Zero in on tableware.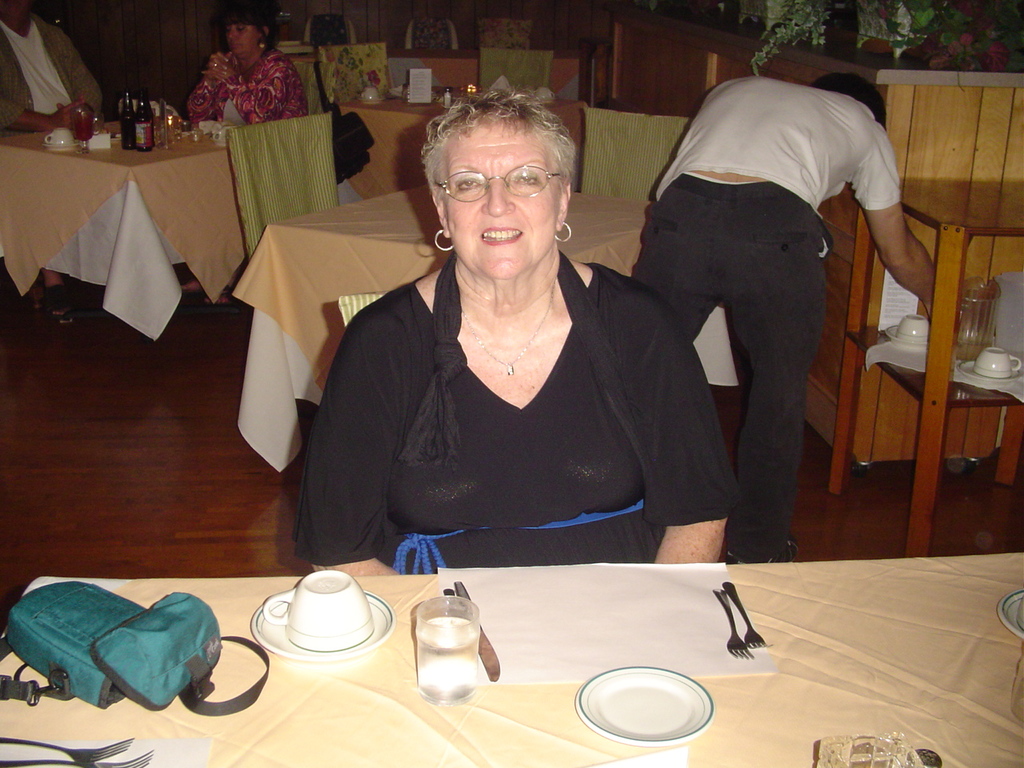
Zeroed in: box(958, 283, 998, 359).
